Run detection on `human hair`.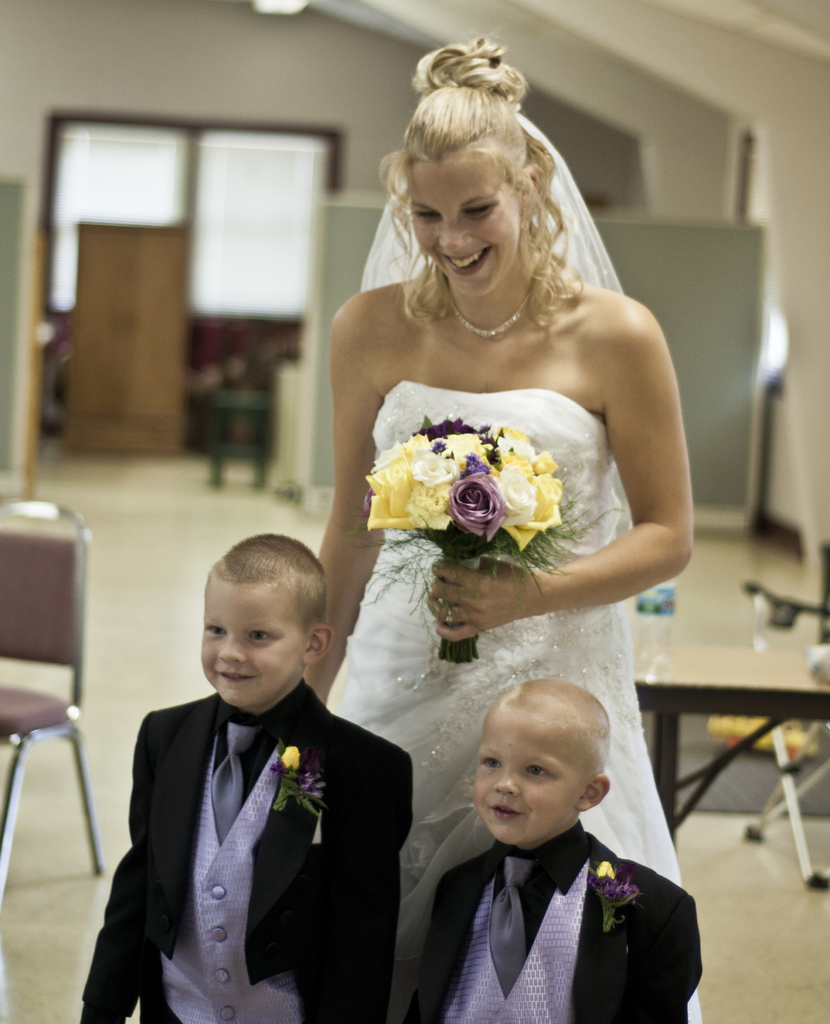
Result: 378/58/589/327.
